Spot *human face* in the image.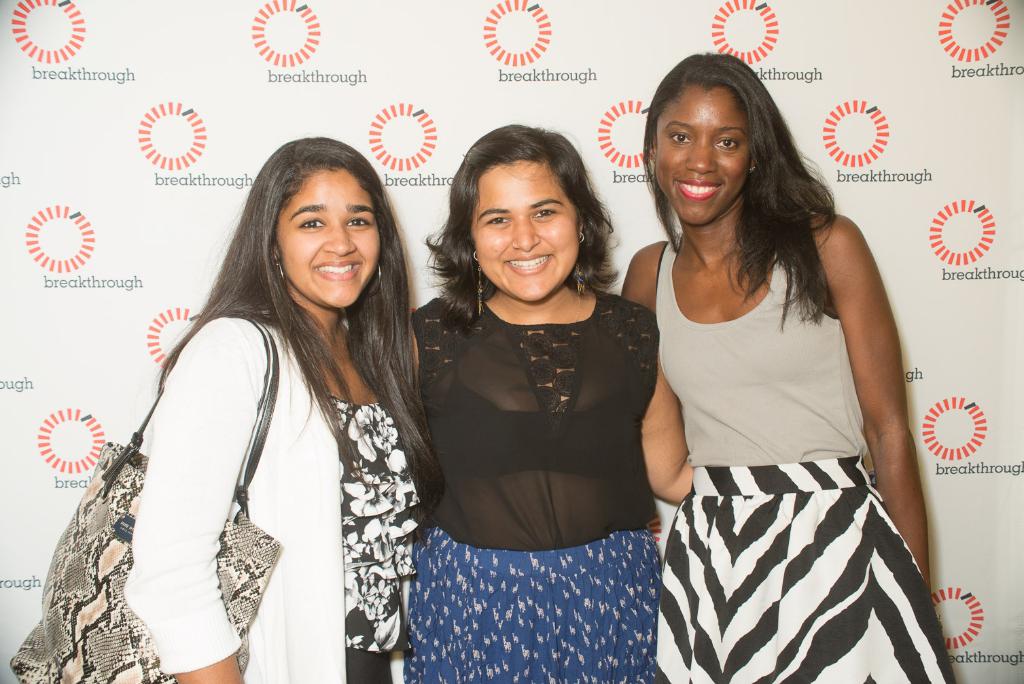
*human face* found at bbox=[268, 172, 377, 301].
